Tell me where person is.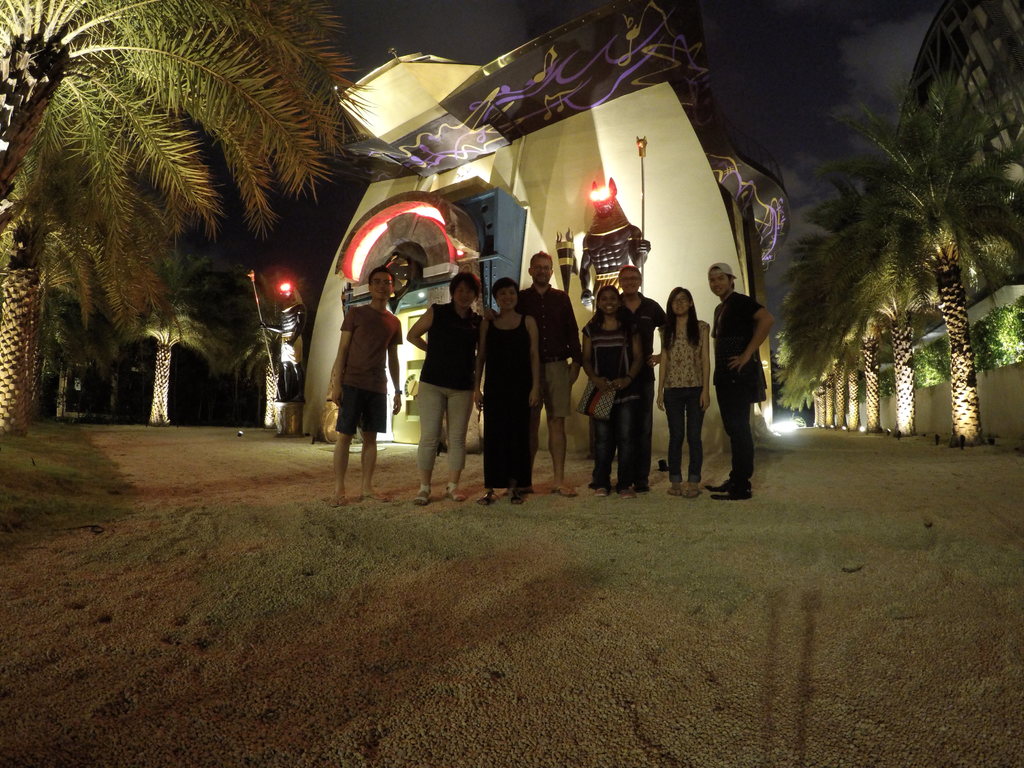
person is at 705, 264, 772, 504.
